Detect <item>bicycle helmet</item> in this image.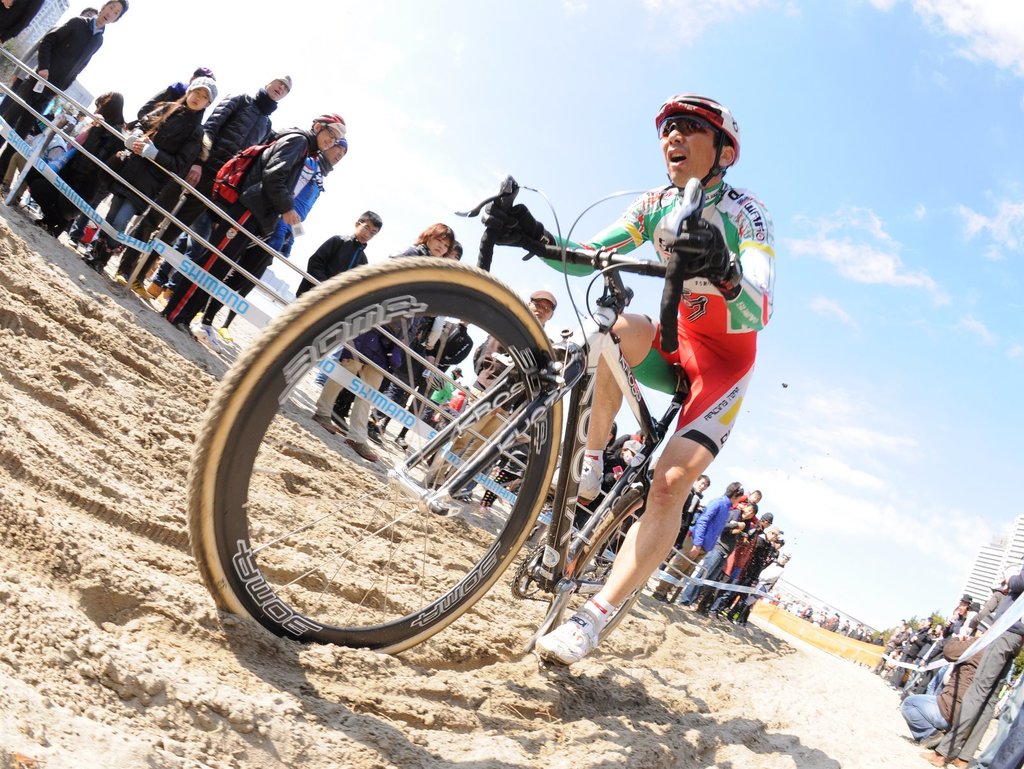
Detection: (651, 88, 740, 180).
